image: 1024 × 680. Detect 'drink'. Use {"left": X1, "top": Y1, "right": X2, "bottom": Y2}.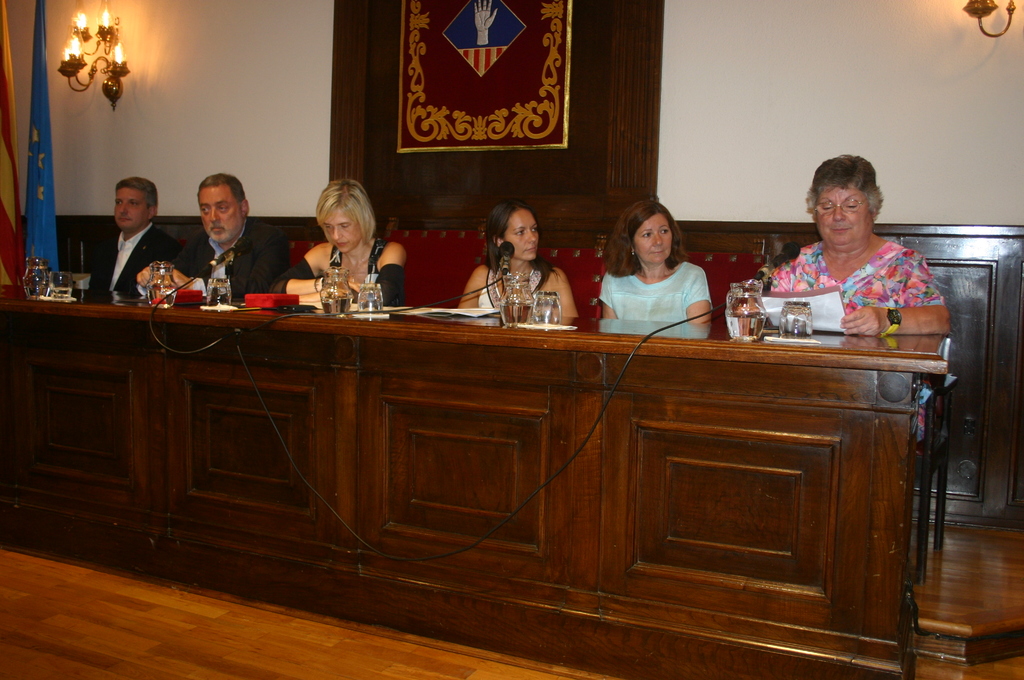
{"left": 145, "top": 286, "right": 179, "bottom": 309}.
